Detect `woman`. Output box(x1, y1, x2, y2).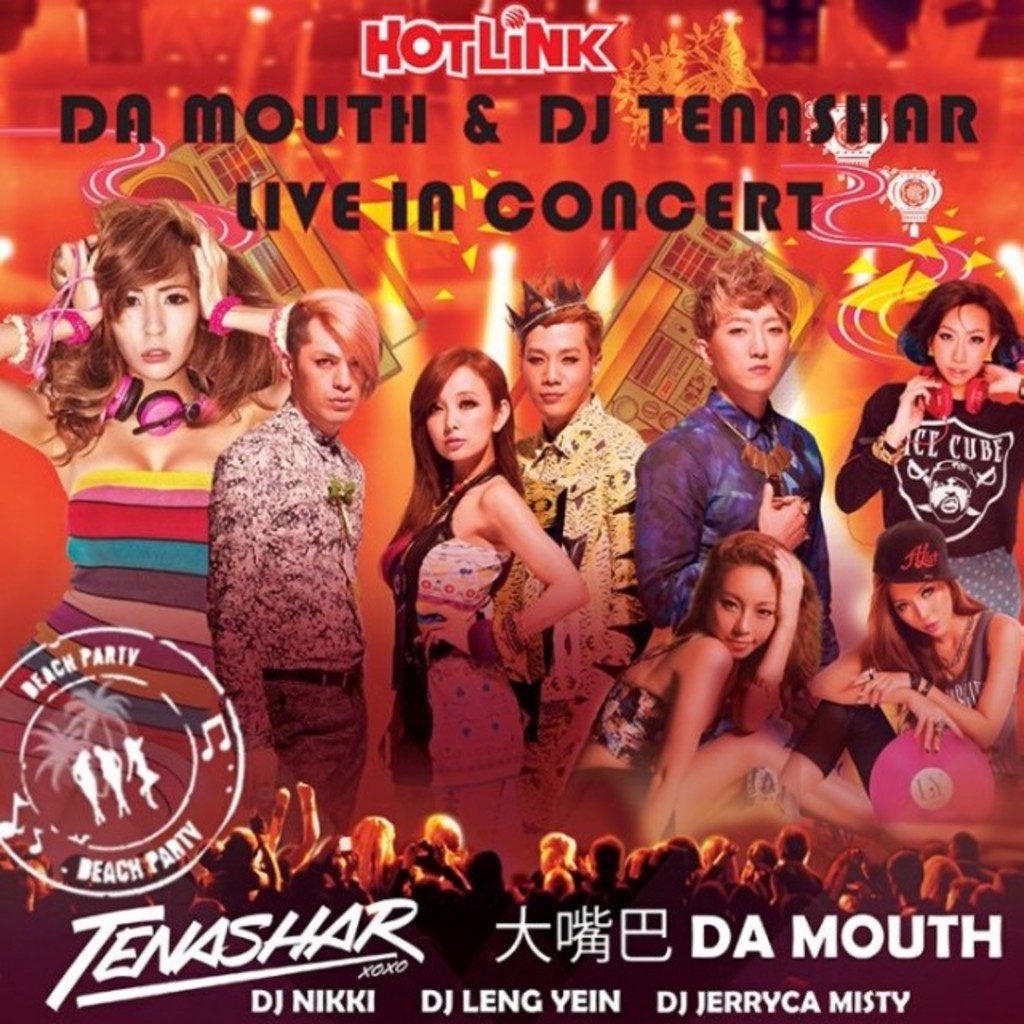
box(0, 192, 291, 861).
